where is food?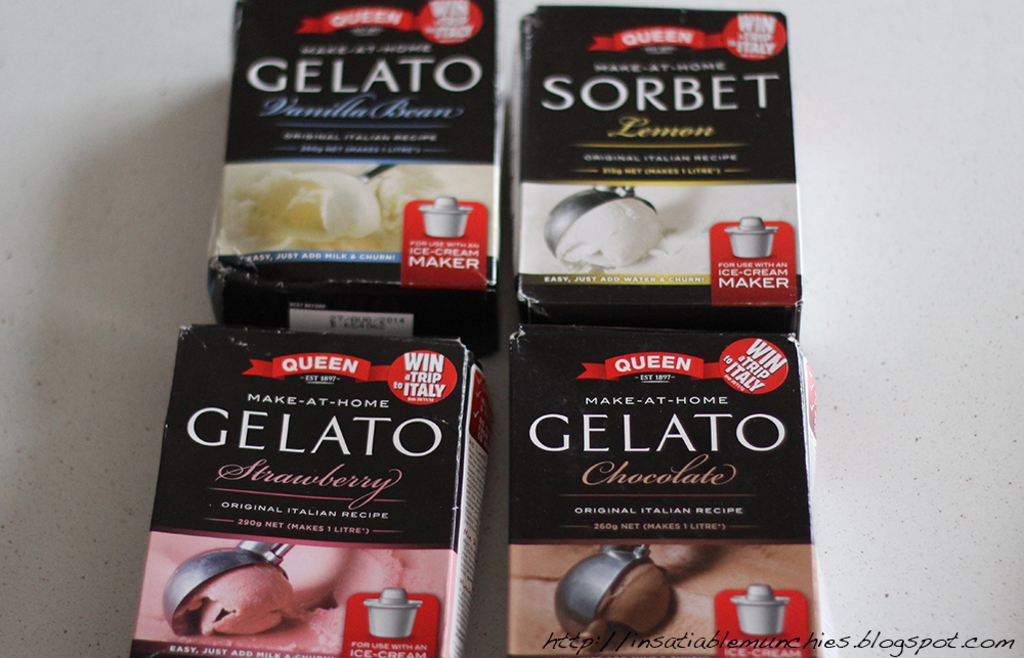
x1=529, y1=164, x2=701, y2=274.
